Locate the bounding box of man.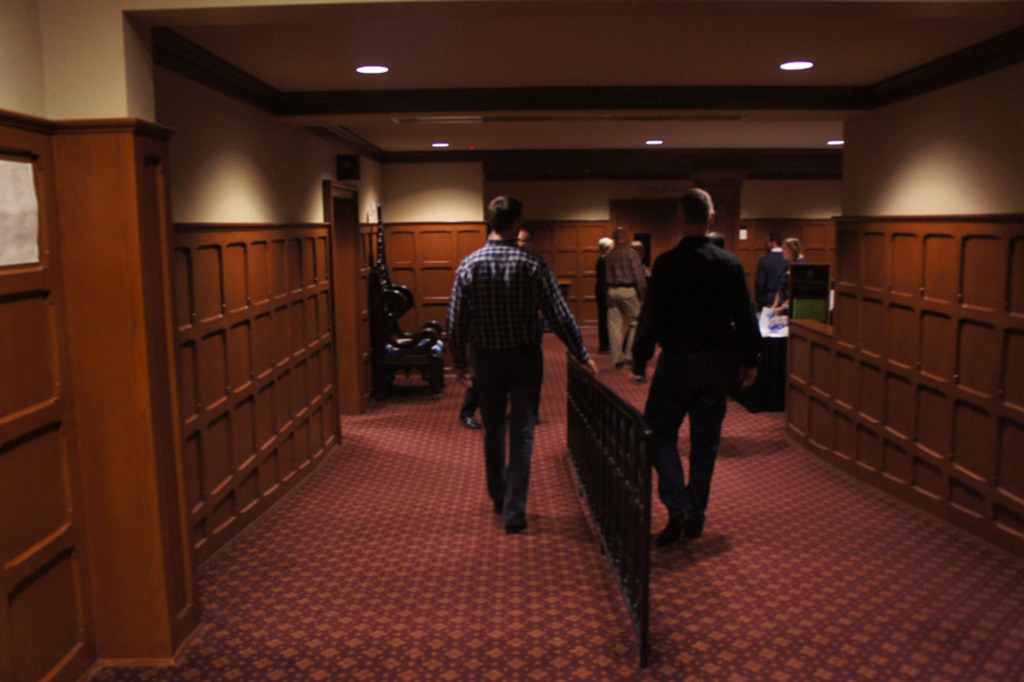
Bounding box: bbox=(443, 196, 601, 530).
